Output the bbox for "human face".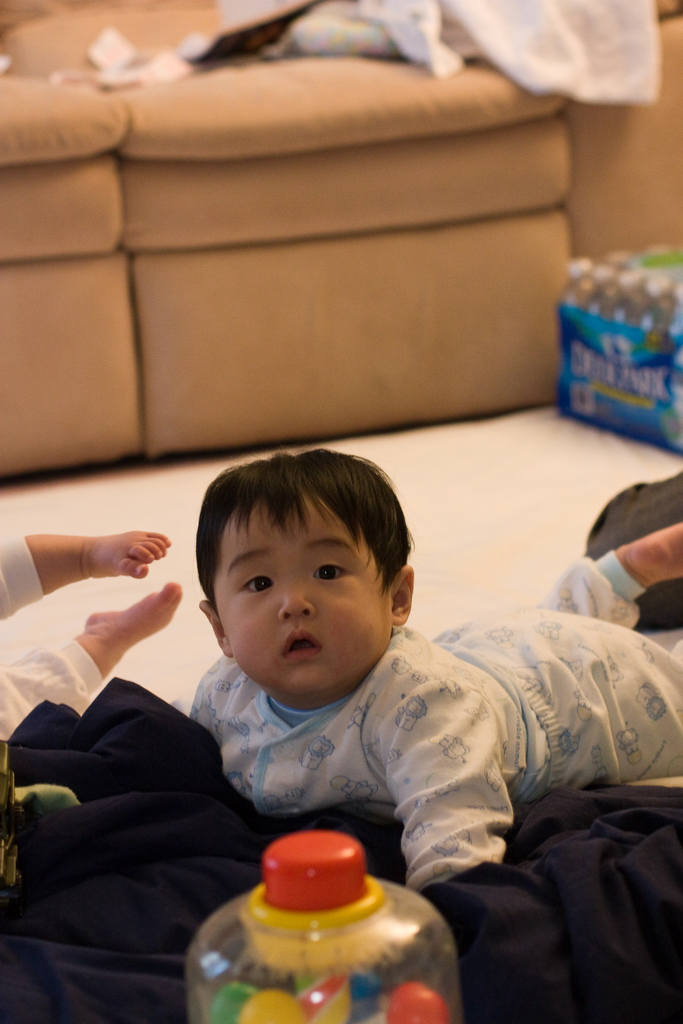
{"x1": 211, "y1": 494, "x2": 393, "y2": 696}.
